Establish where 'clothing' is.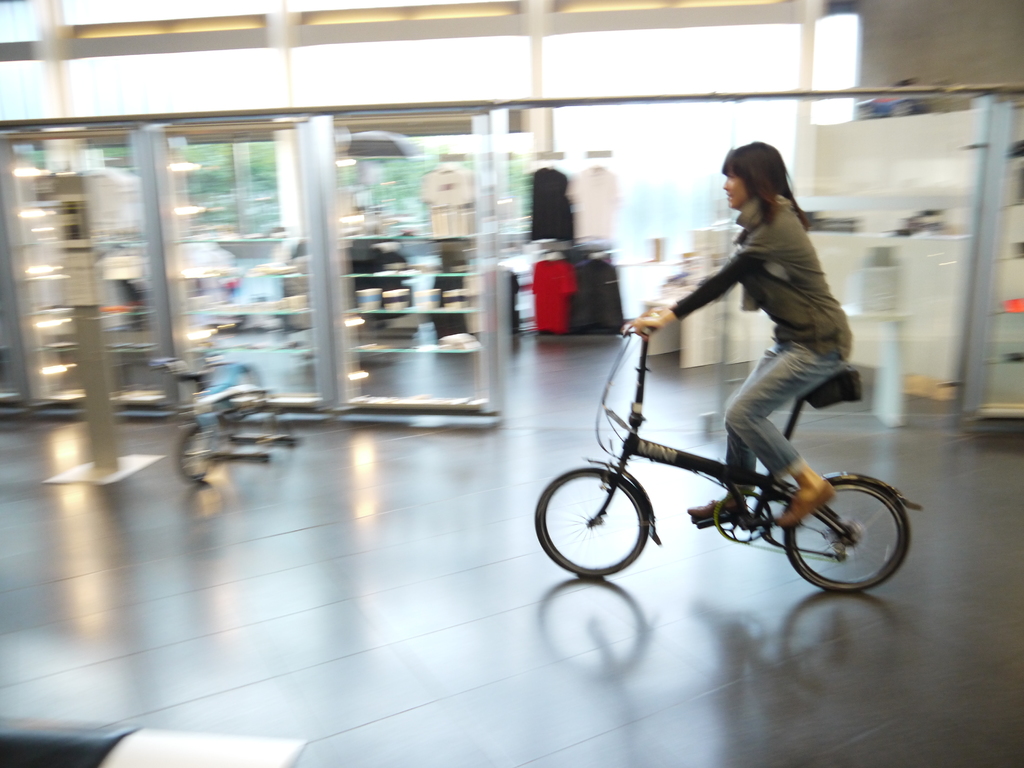
Established at BBox(529, 258, 579, 331).
